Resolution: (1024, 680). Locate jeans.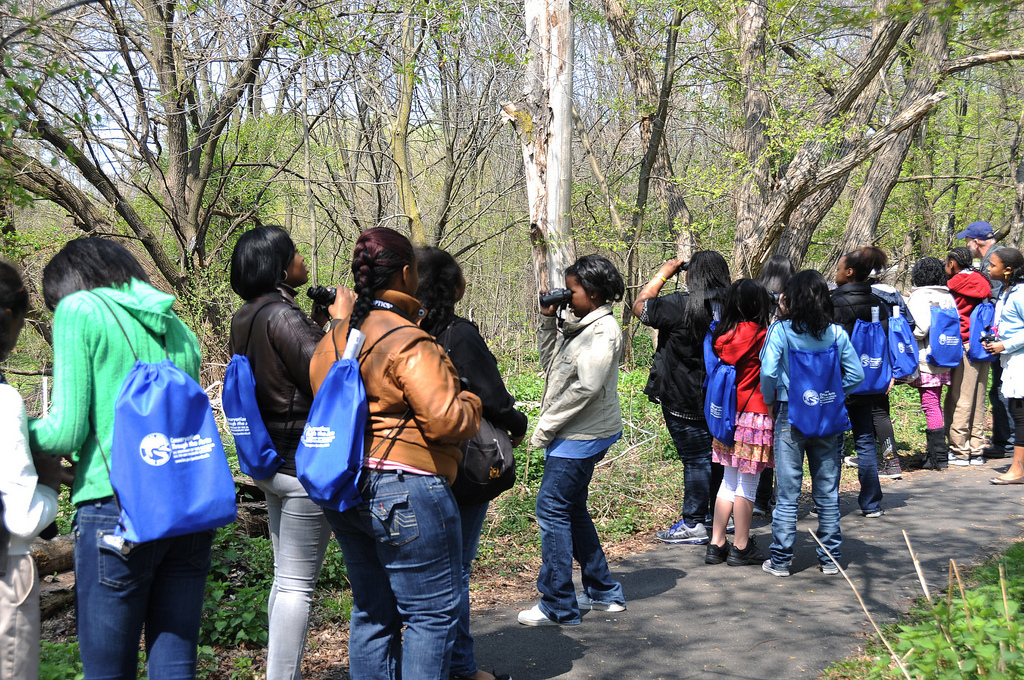
rect(945, 353, 990, 452).
